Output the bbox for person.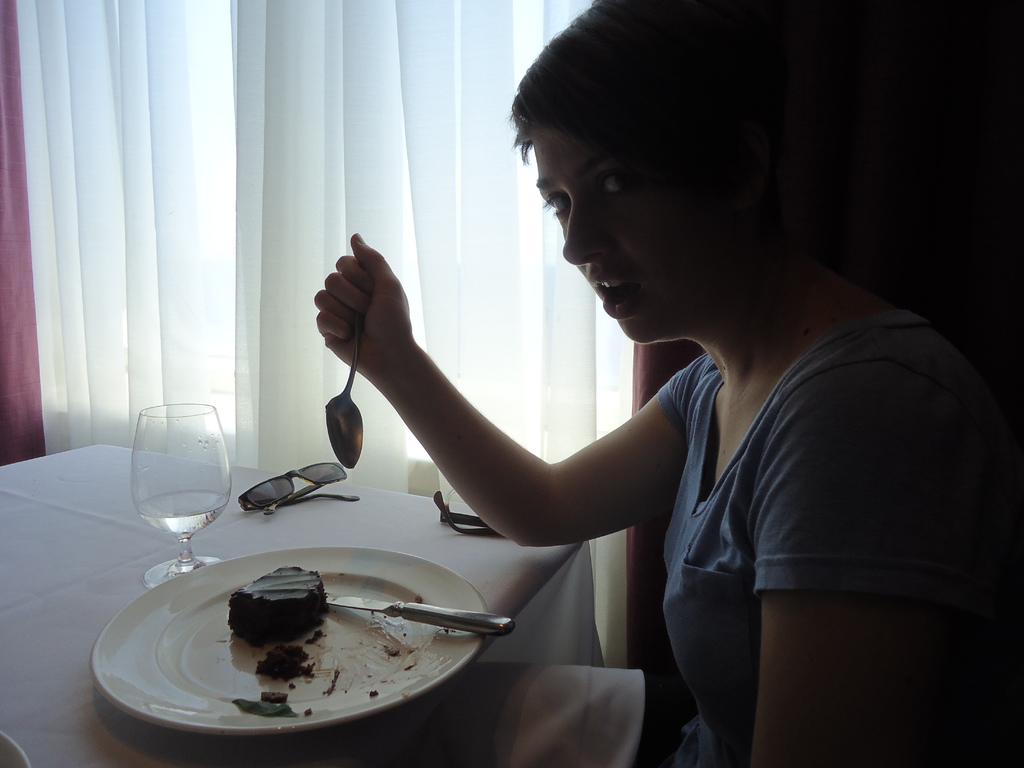
select_region(310, 0, 989, 767).
